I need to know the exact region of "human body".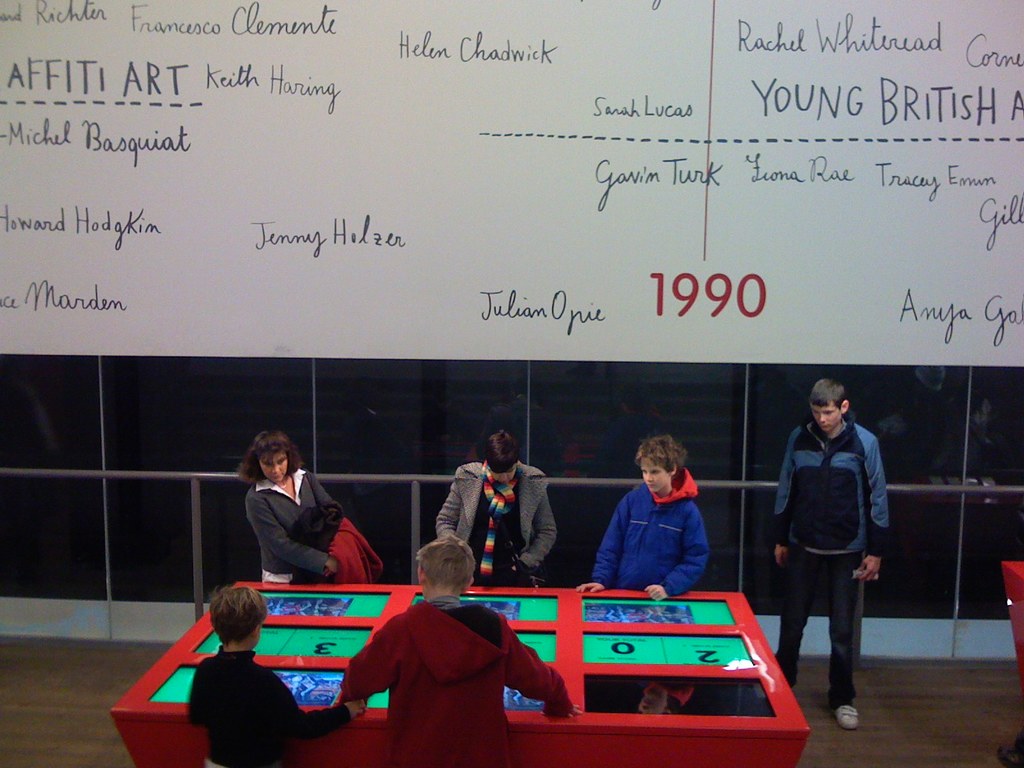
Region: BBox(186, 585, 362, 767).
